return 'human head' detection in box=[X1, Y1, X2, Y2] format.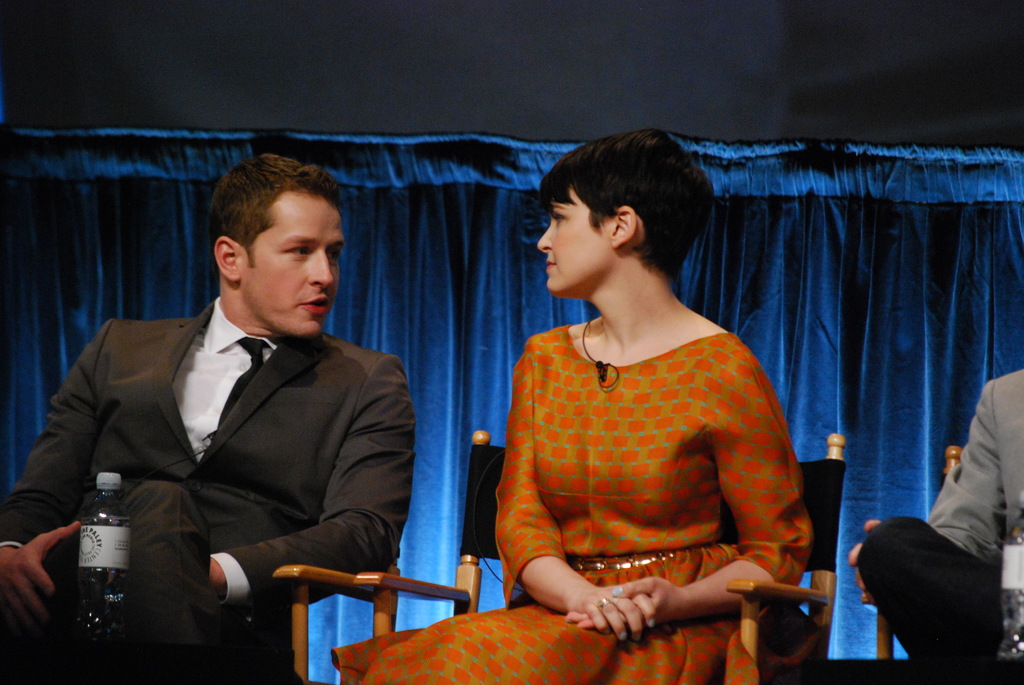
box=[538, 132, 719, 297].
